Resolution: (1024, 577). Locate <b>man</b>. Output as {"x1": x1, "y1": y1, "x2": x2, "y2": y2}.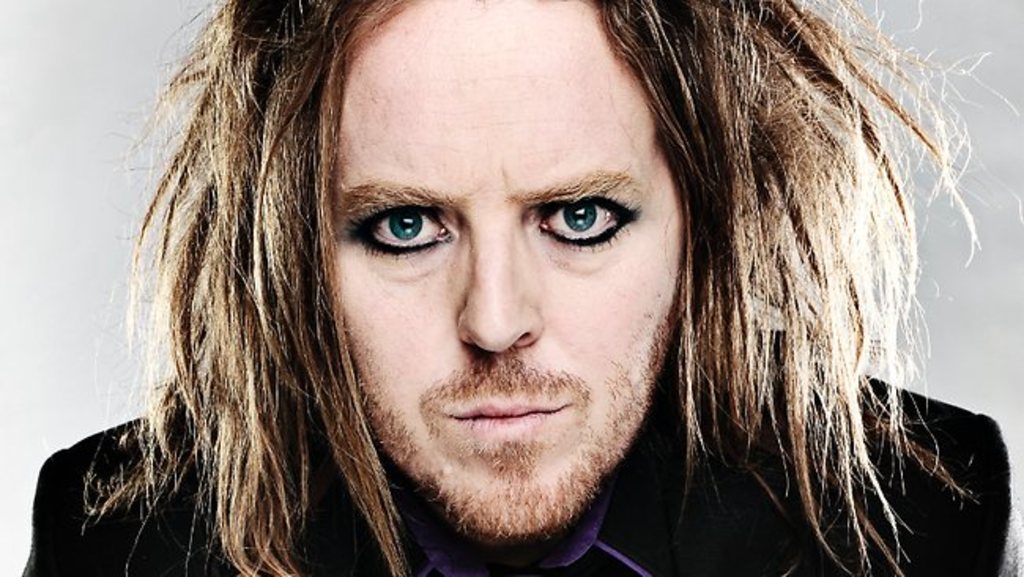
{"x1": 135, "y1": 0, "x2": 1007, "y2": 568}.
